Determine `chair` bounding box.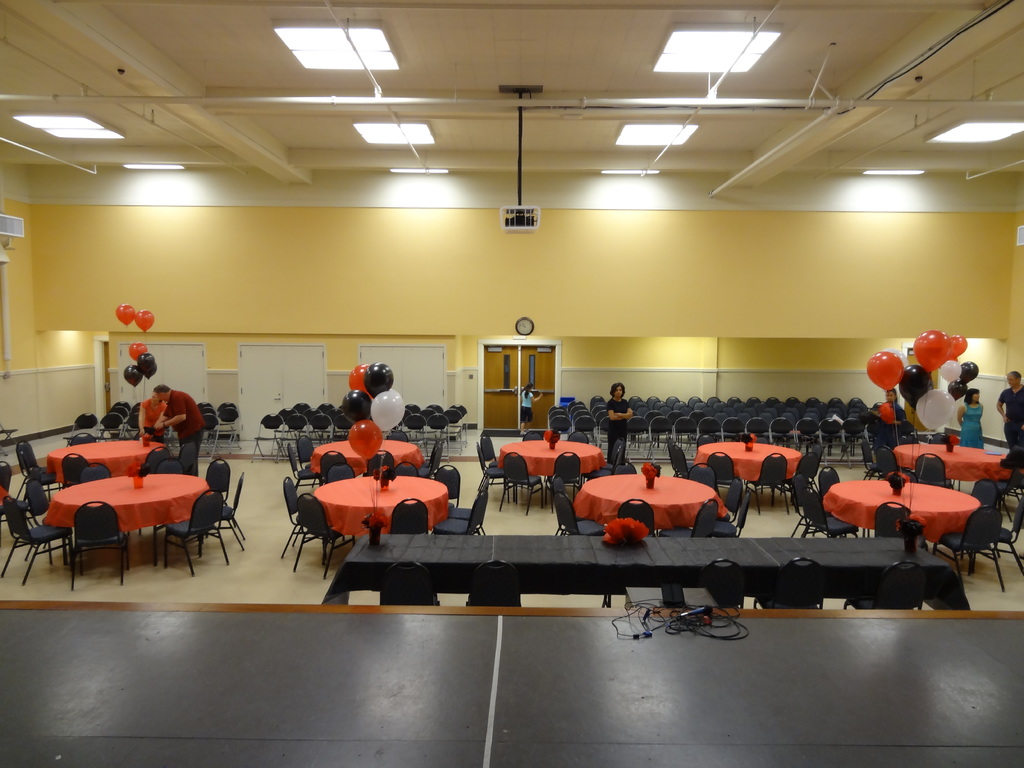
Determined: {"x1": 471, "y1": 431, "x2": 509, "y2": 502}.
